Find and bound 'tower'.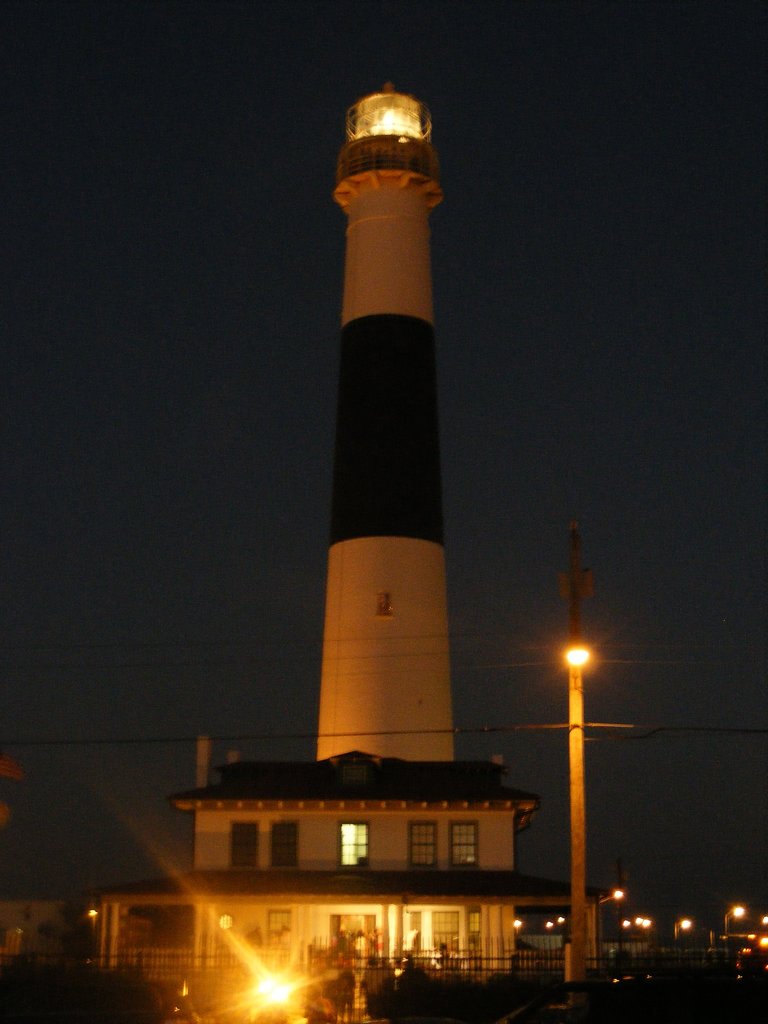
Bound: box(88, 78, 540, 1023).
